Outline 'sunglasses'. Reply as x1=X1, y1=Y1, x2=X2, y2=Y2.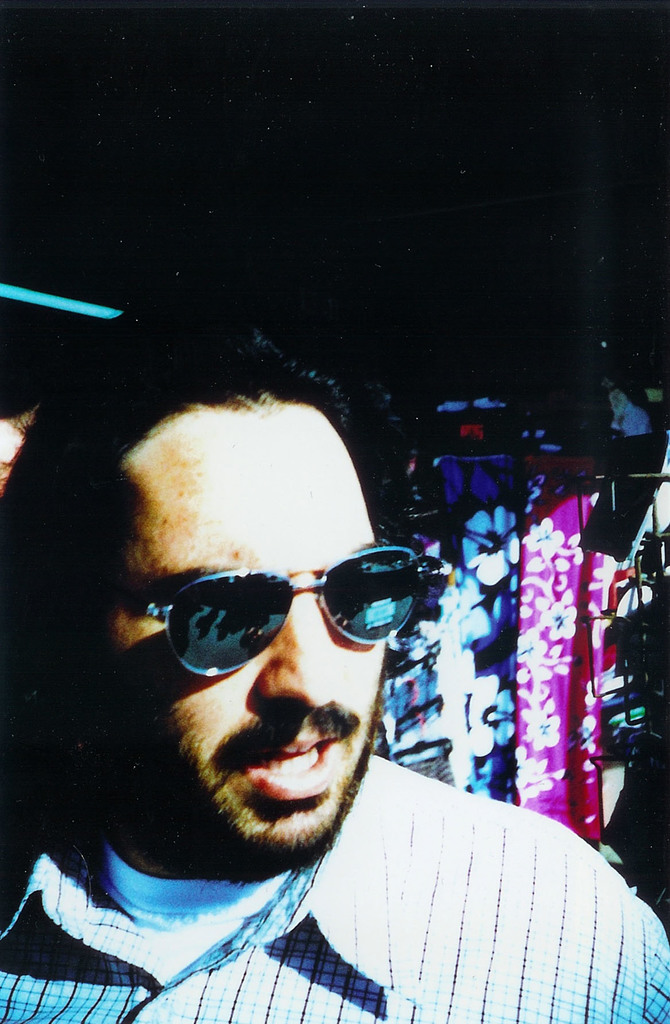
x1=126, y1=543, x2=429, y2=679.
